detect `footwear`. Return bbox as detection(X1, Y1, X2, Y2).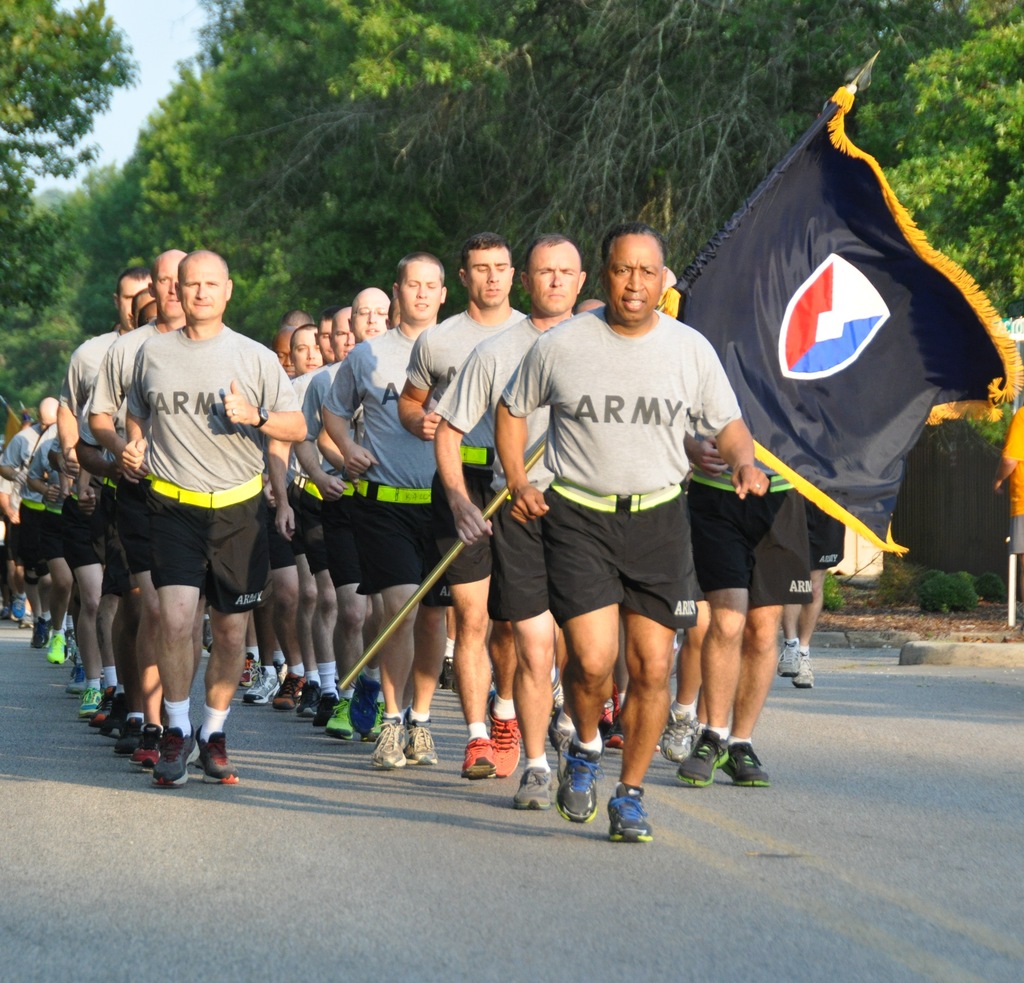
detection(132, 724, 161, 763).
